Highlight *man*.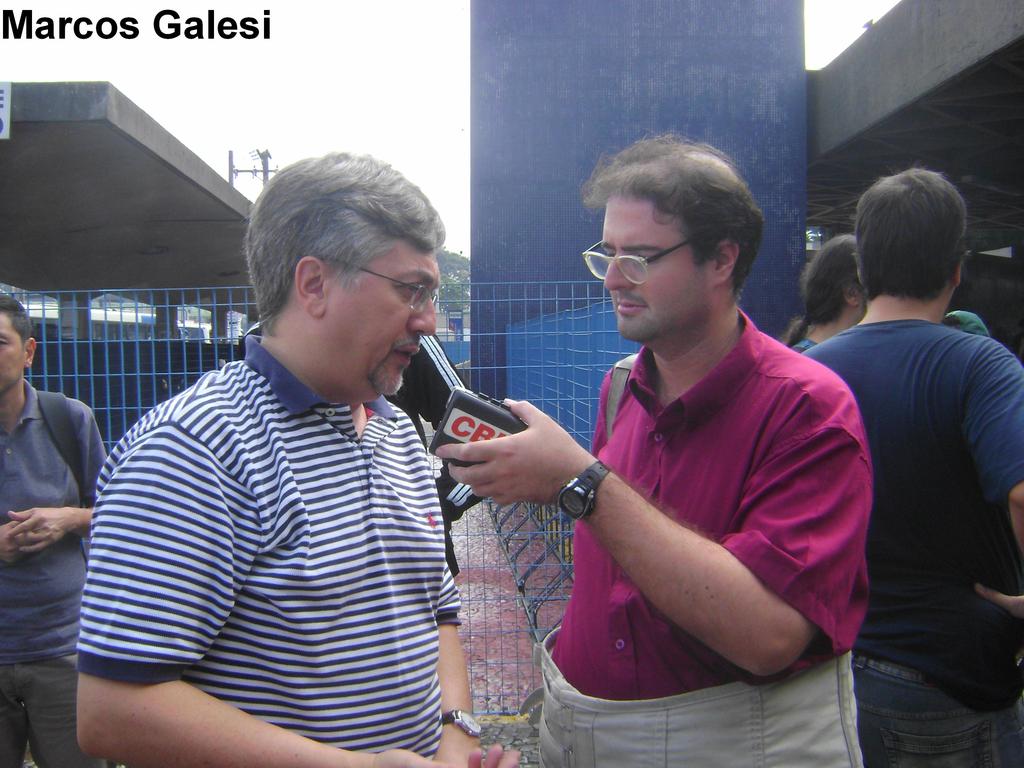
Highlighted region: <bbox>0, 297, 114, 762</bbox>.
